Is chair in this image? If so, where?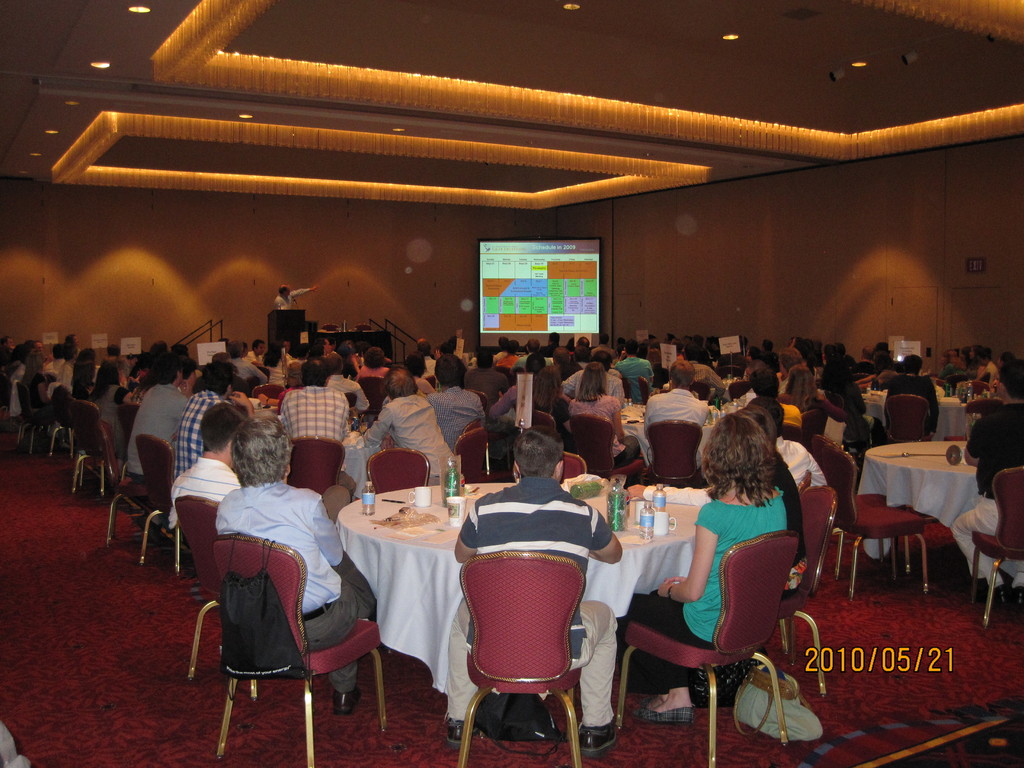
Yes, at BBox(618, 528, 803, 767).
